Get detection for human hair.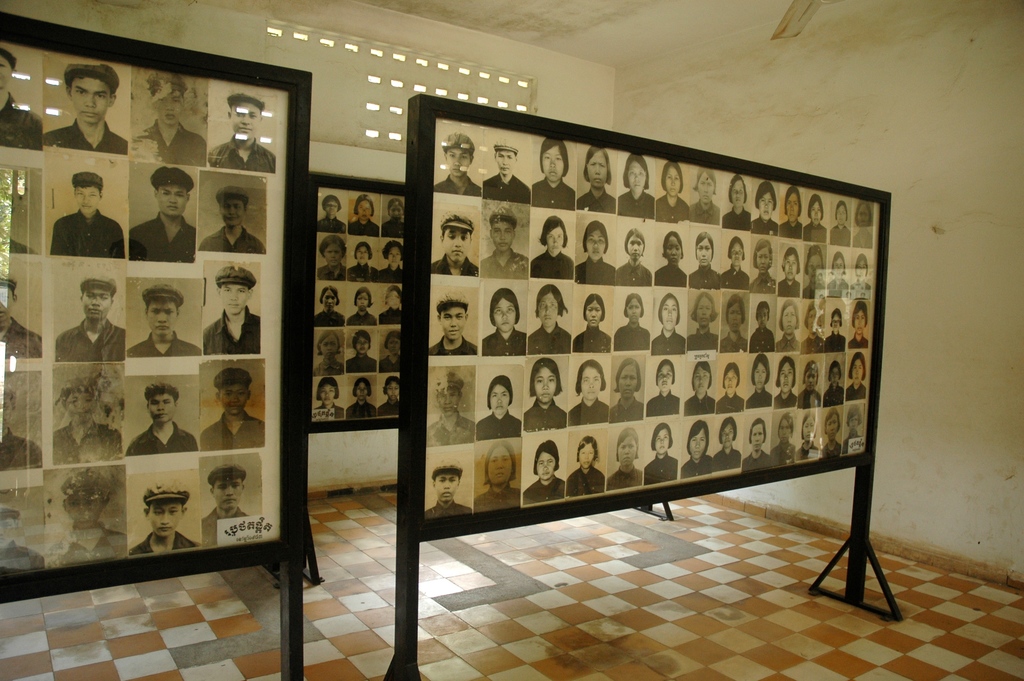
Detection: rect(830, 307, 842, 325).
